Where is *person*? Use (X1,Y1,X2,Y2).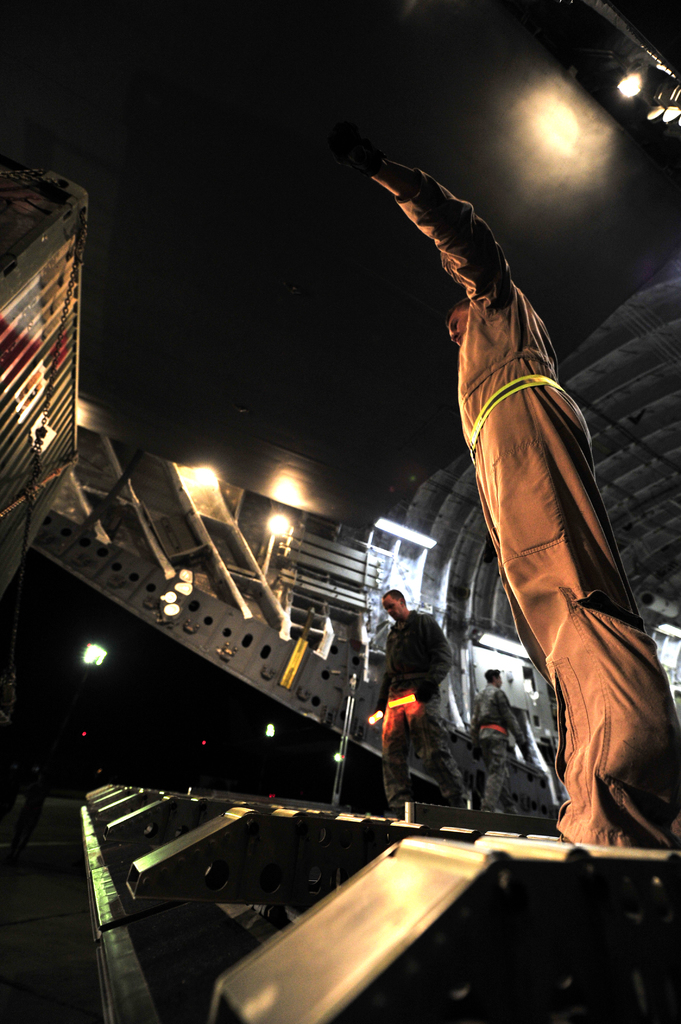
(472,666,536,808).
